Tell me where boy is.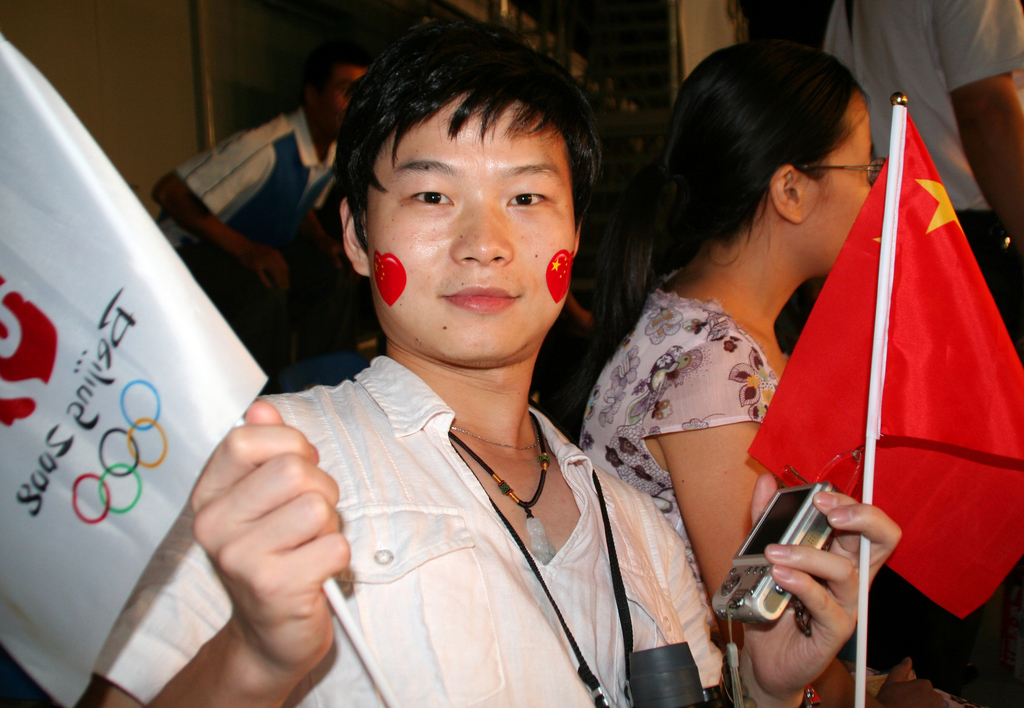
boy is at crop(153, 60, 376, 374).
